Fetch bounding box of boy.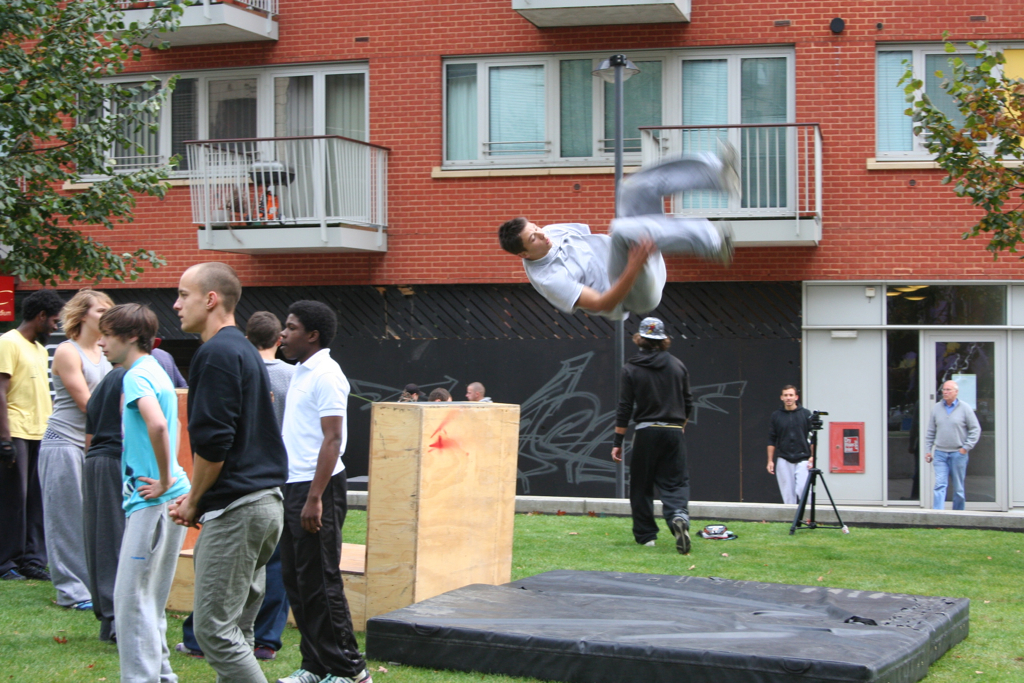
Bbox: locate(176, 309, 293, 657).
